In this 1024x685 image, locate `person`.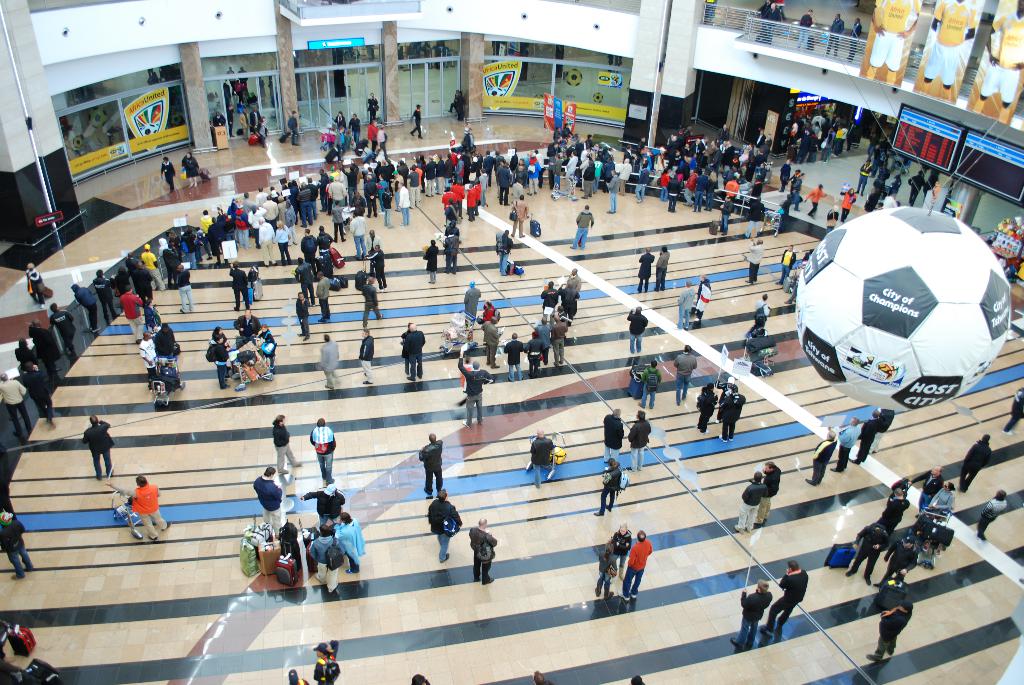
Bounding box: <region>463, 519, 497, 585</region>.
